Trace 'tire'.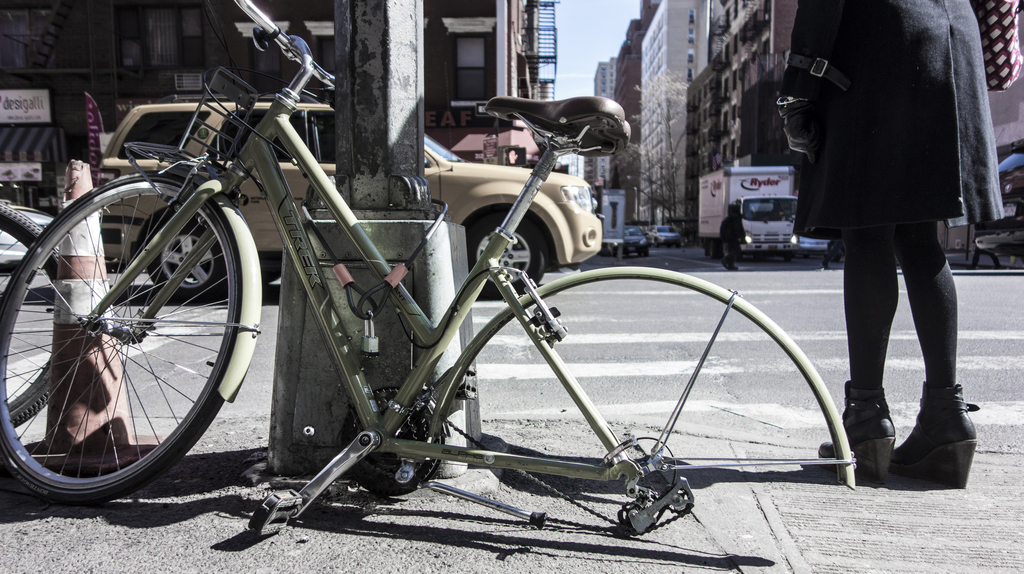
Traced to [x1=717, y1=219, x2=744, y2=270].
